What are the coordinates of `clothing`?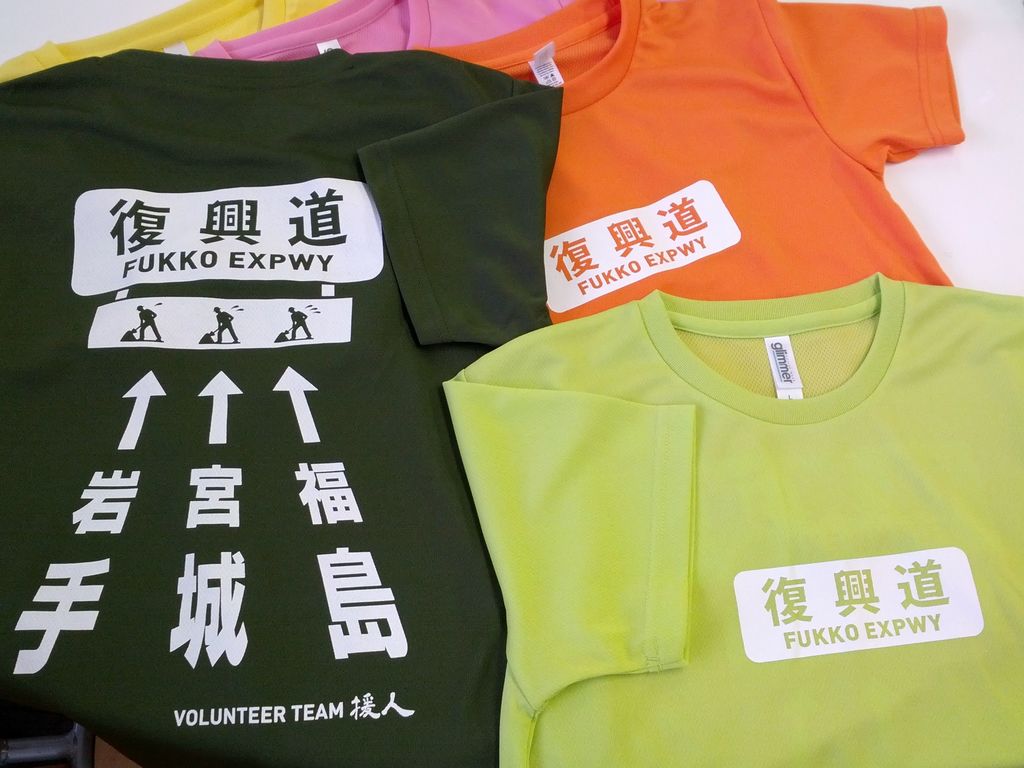
x1=196 y1=2 x2=574 y2=53.
